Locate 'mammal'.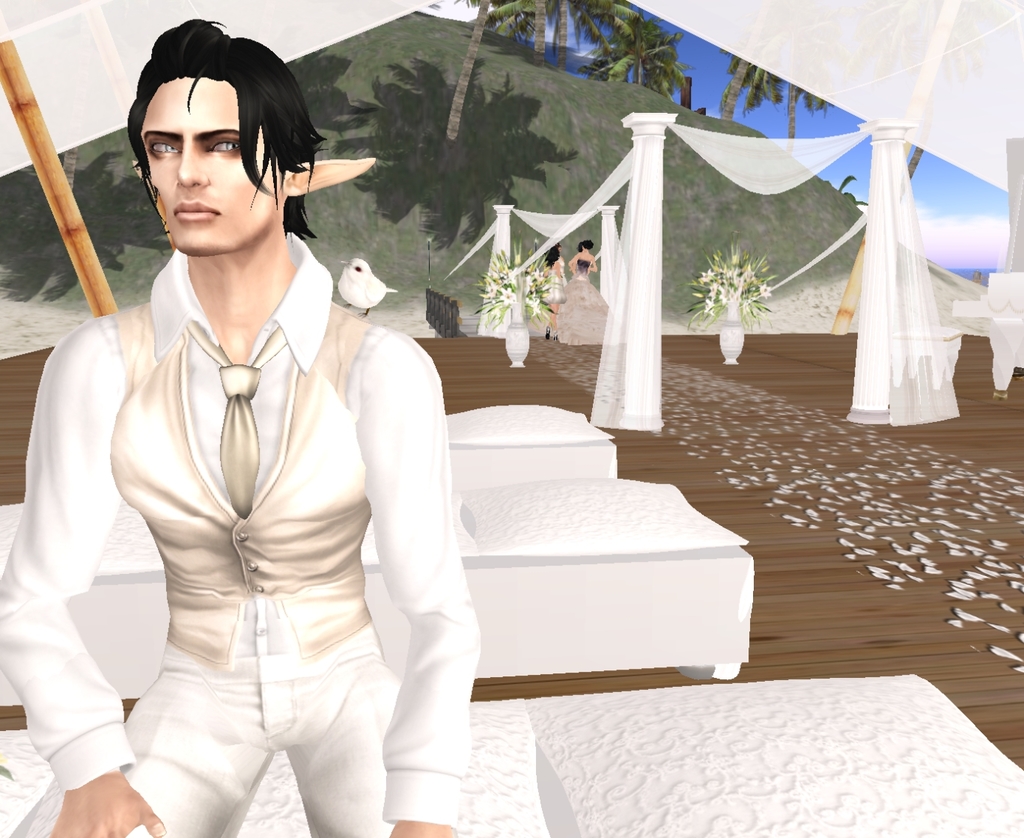
Bounding box: 538 245 558 340.
